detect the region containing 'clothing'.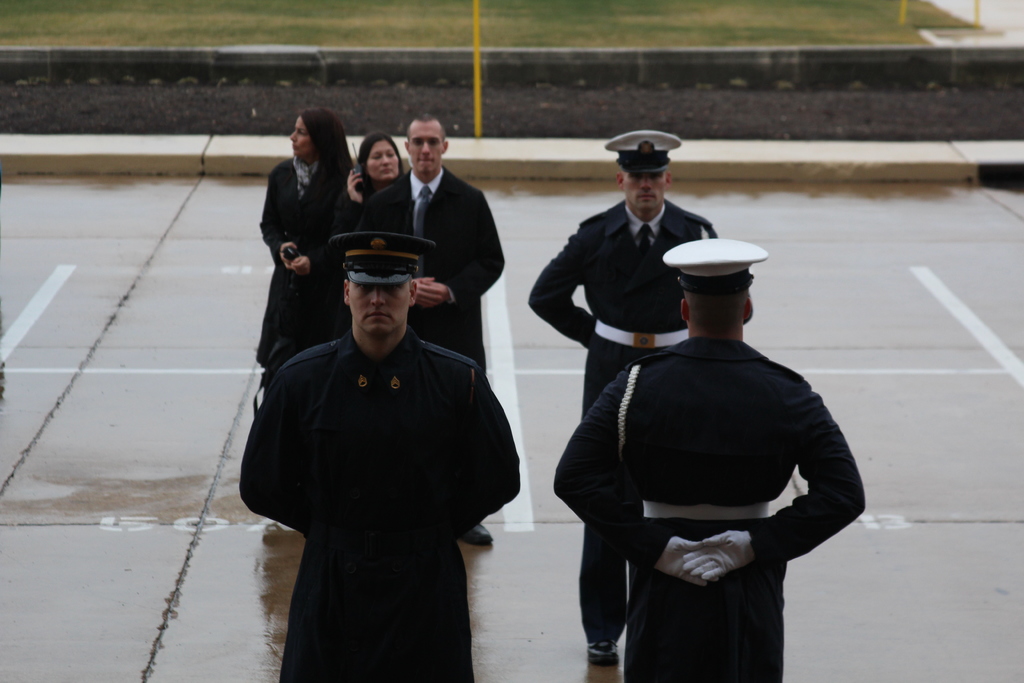
detection(231, 330, 518, 682).
